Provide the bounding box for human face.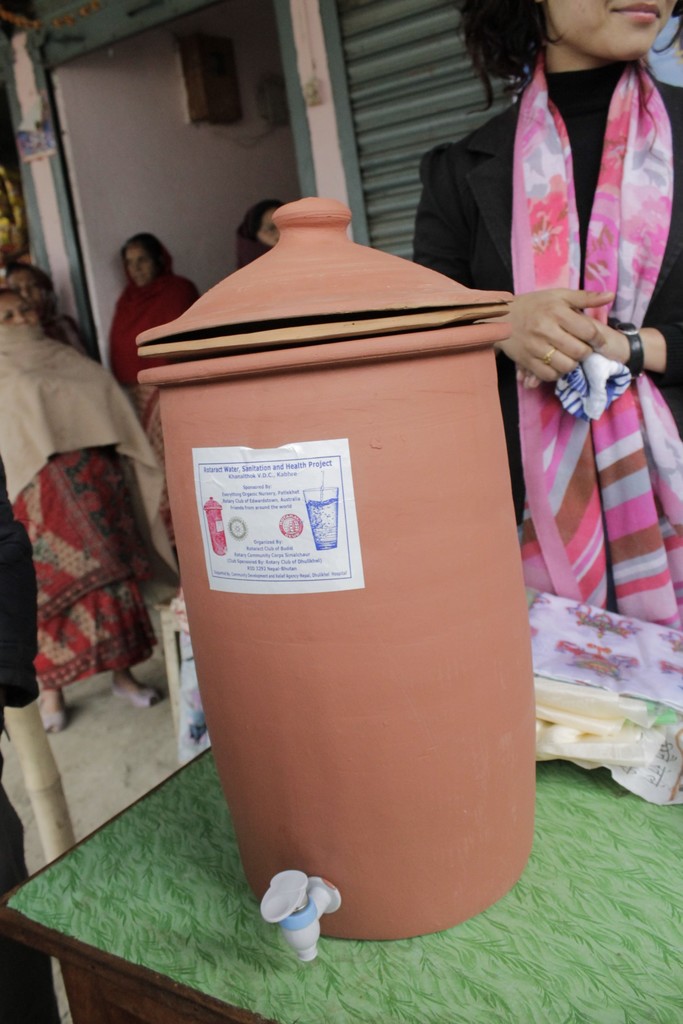
257/194/290/243.
